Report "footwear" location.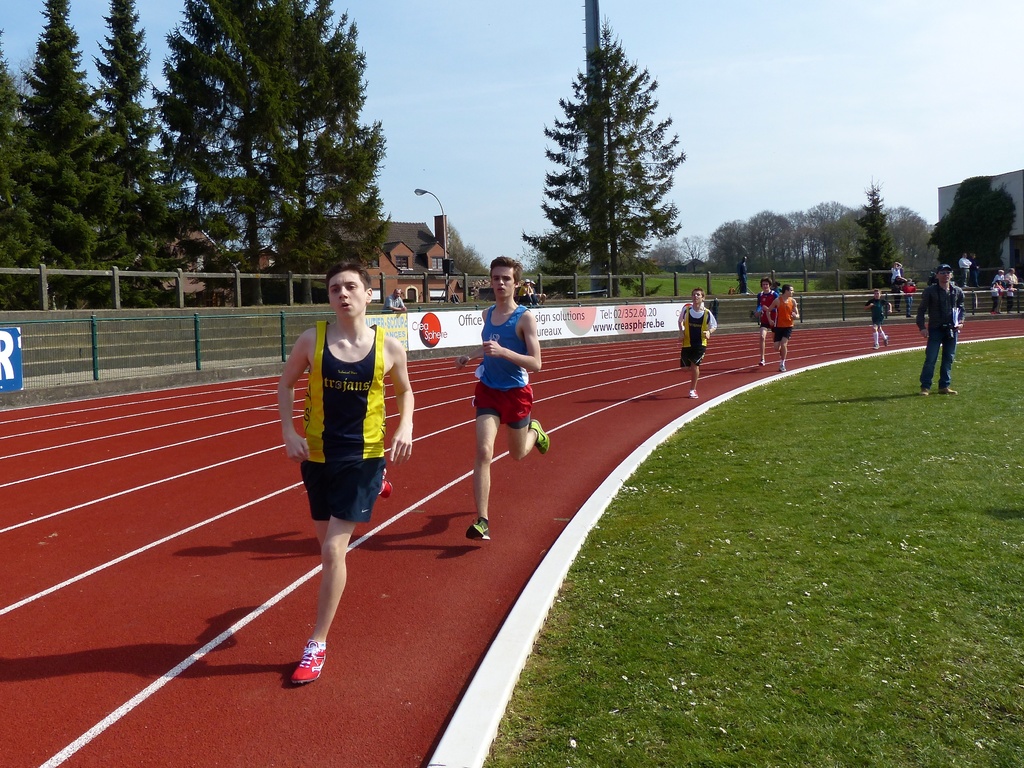
Report: <region>883, 336, 890, 346</region>.
